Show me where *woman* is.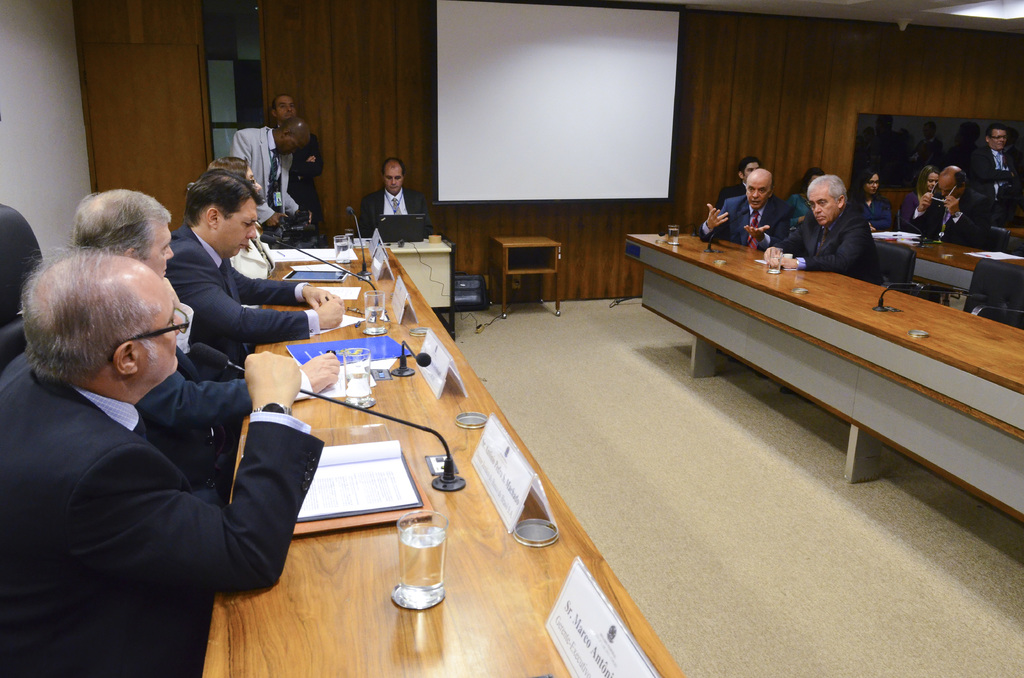
*woman* is at pyautogui.locateOnScreen(207, 157, 276, 278).
